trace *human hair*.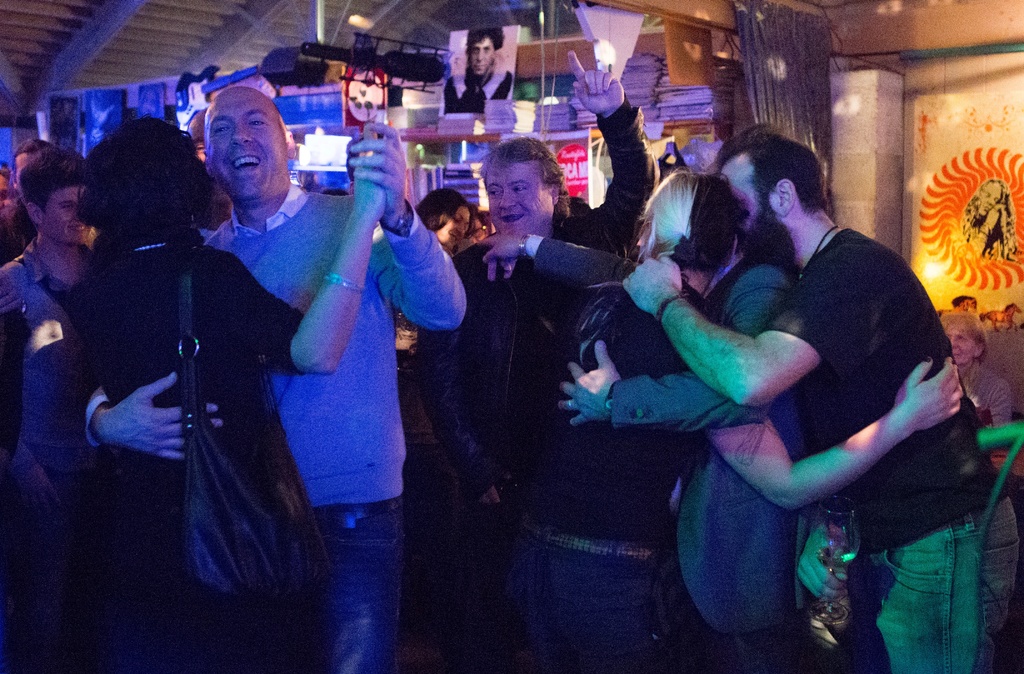
Traced to 415:188:468:237.
